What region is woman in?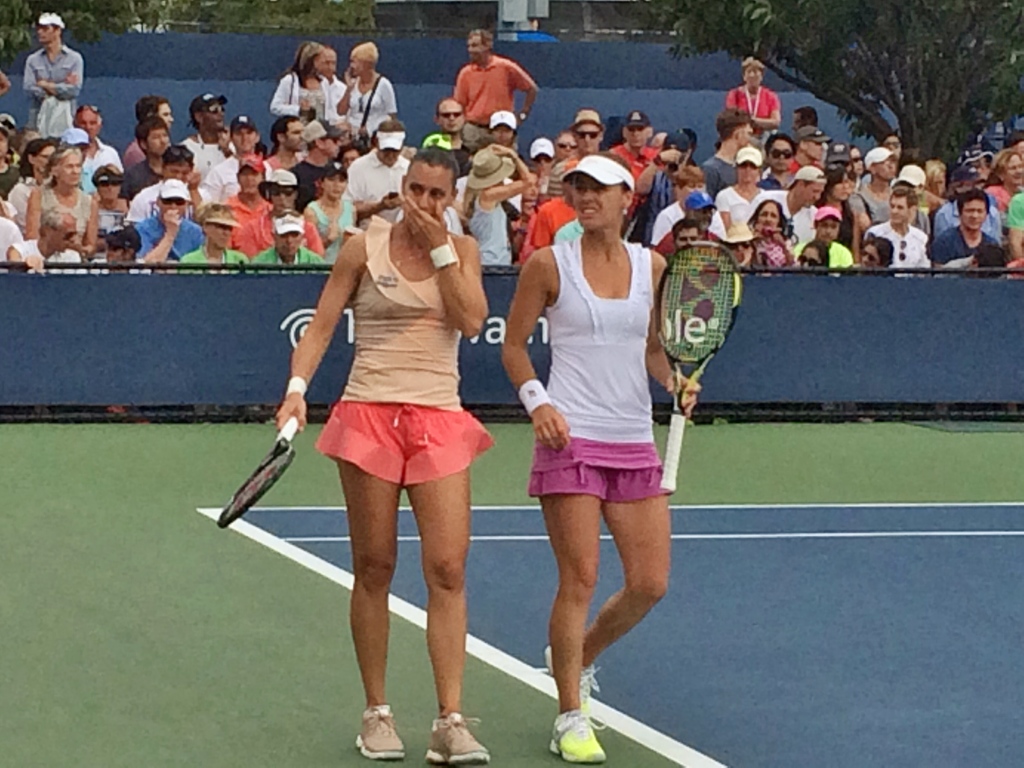
region(717, 140, 768, 241).
